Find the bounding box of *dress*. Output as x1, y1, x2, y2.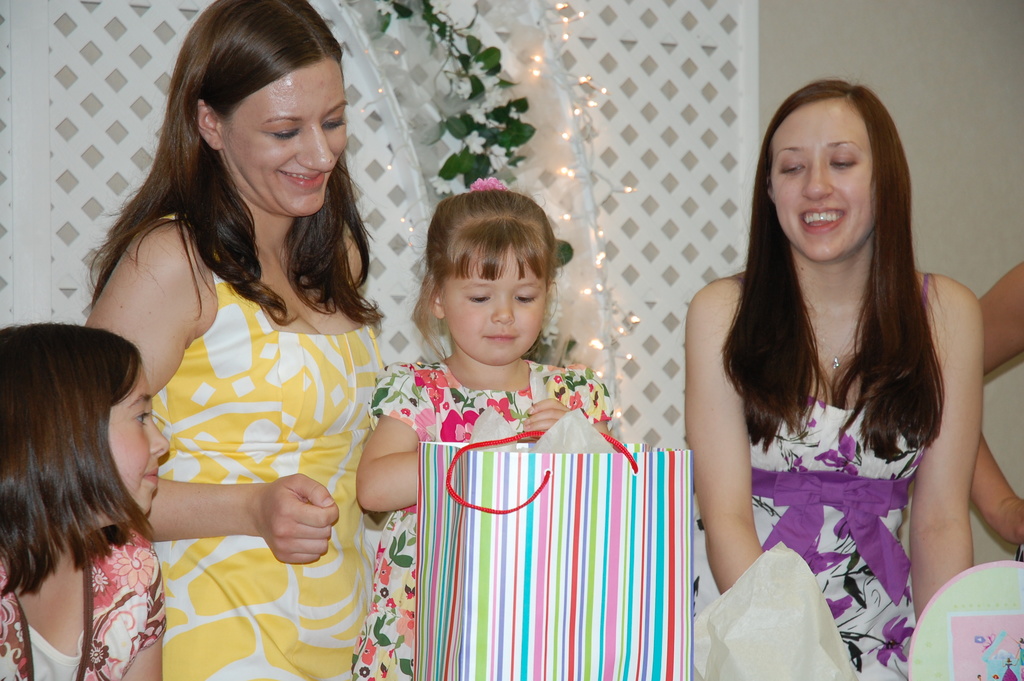
691, 398, 918, 680.
